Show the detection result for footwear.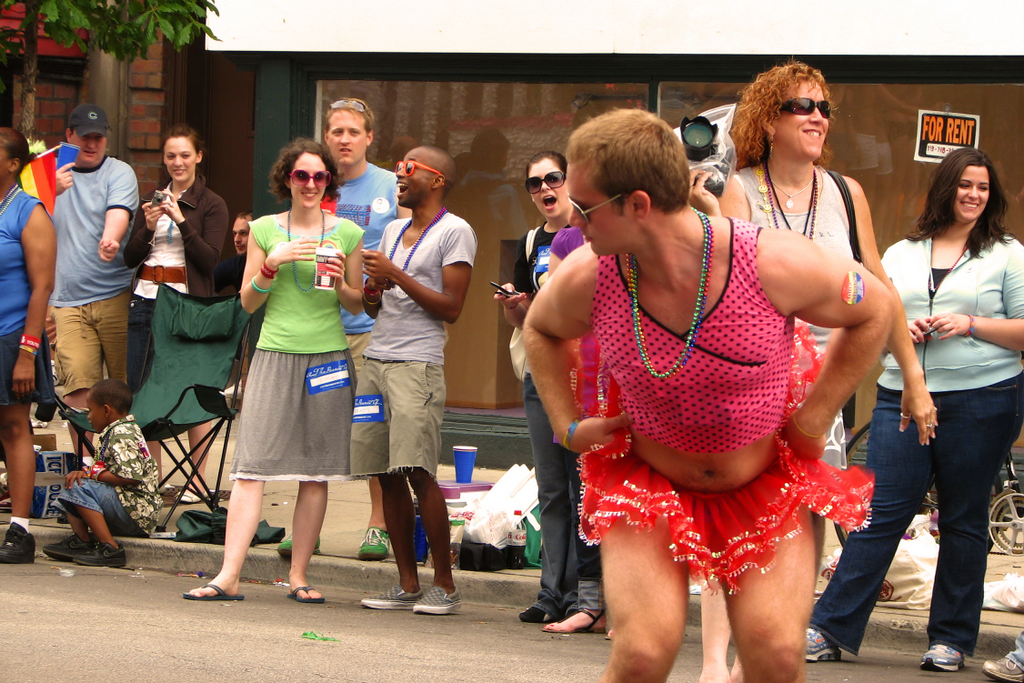
977/656/1023/682.
